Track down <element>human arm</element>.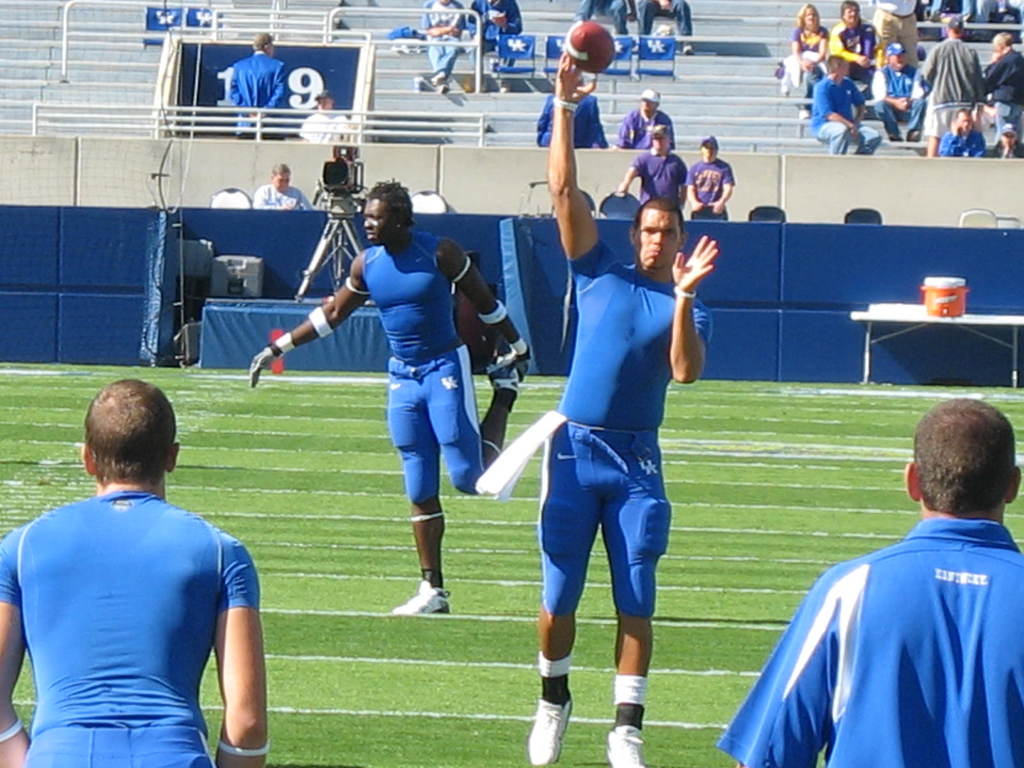
Tracked to bbox=(707, 165, 737, 216).
